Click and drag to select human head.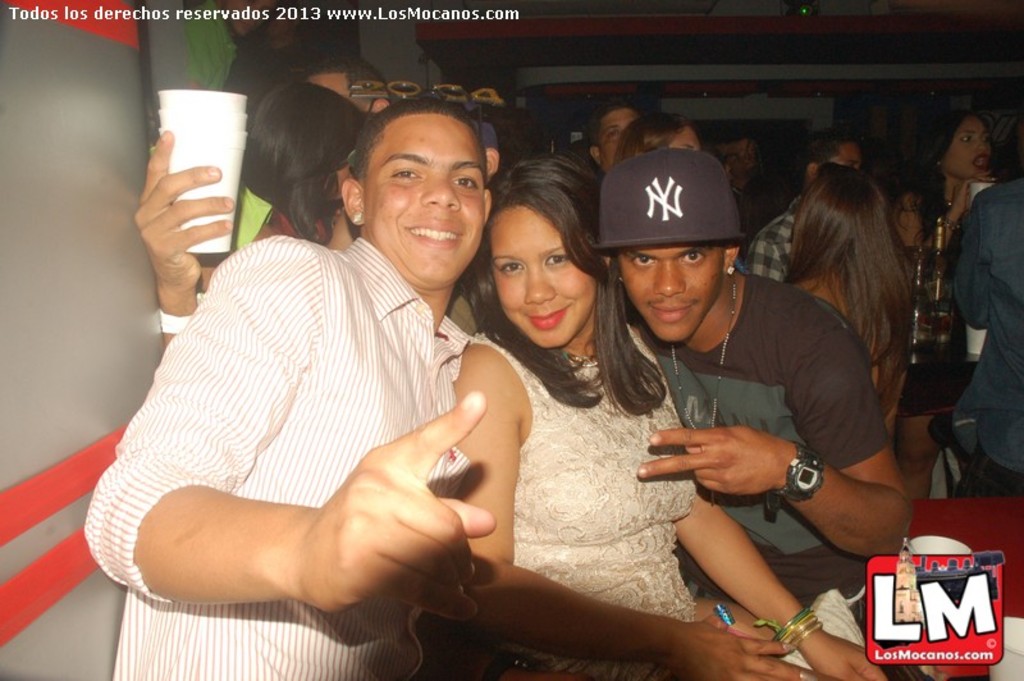
Selection: 787/163/890/260.
